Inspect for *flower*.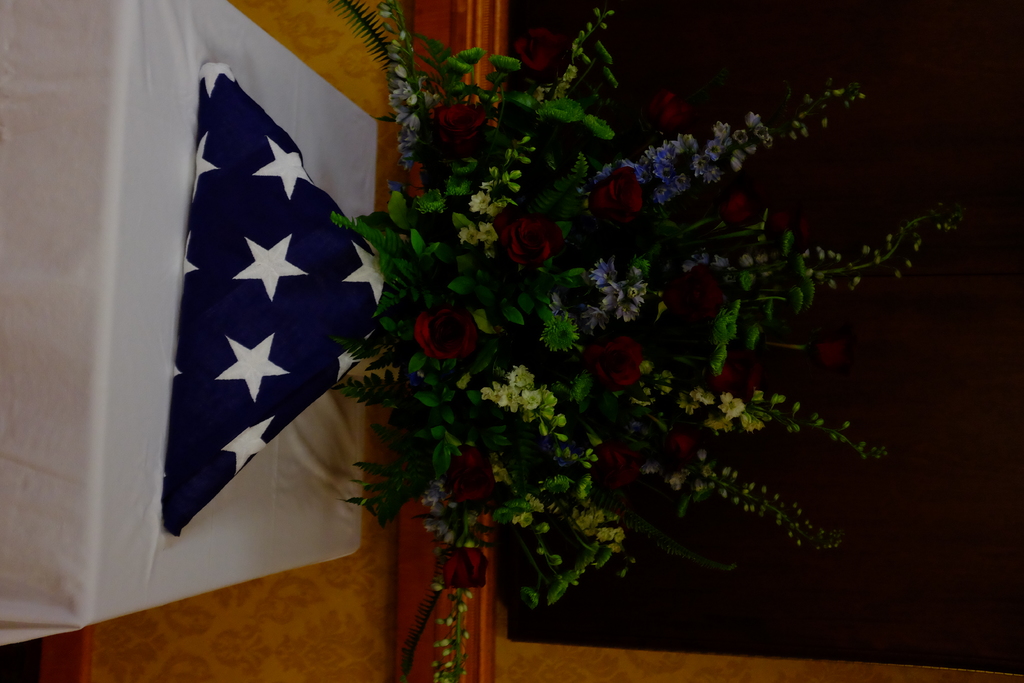
Inspection: left=739, top=415, right=762, bottom=432.
